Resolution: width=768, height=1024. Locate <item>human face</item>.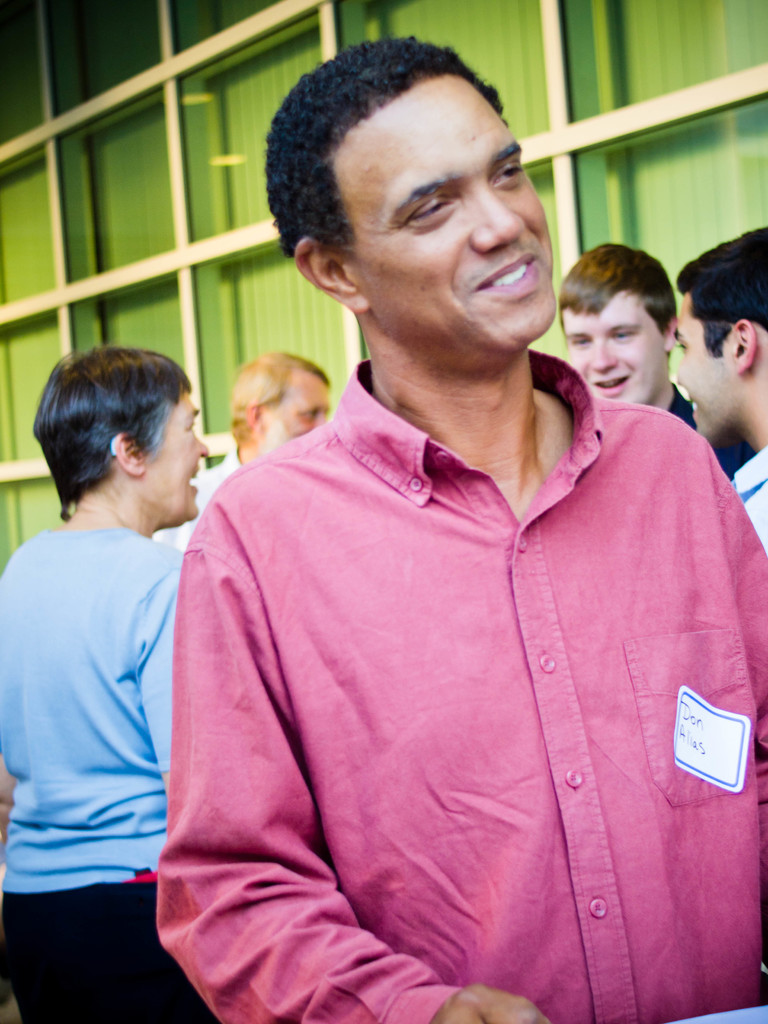
crop(563, 294, 665, 404).
